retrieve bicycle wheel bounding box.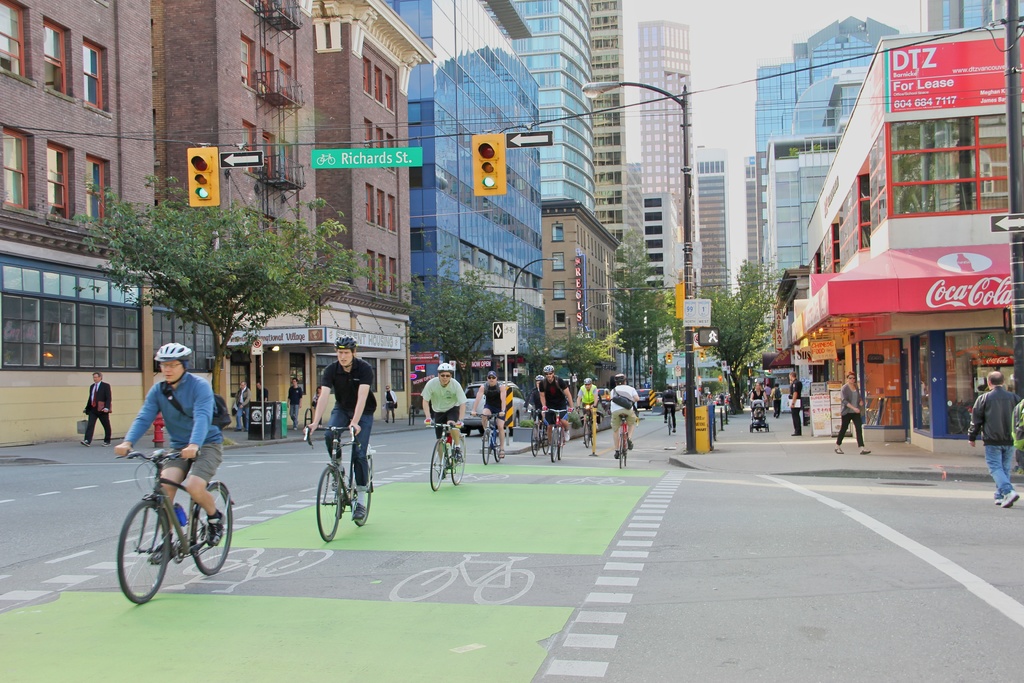
Bounding box: <bbox>484, 427, 492, 463</bbox>.
